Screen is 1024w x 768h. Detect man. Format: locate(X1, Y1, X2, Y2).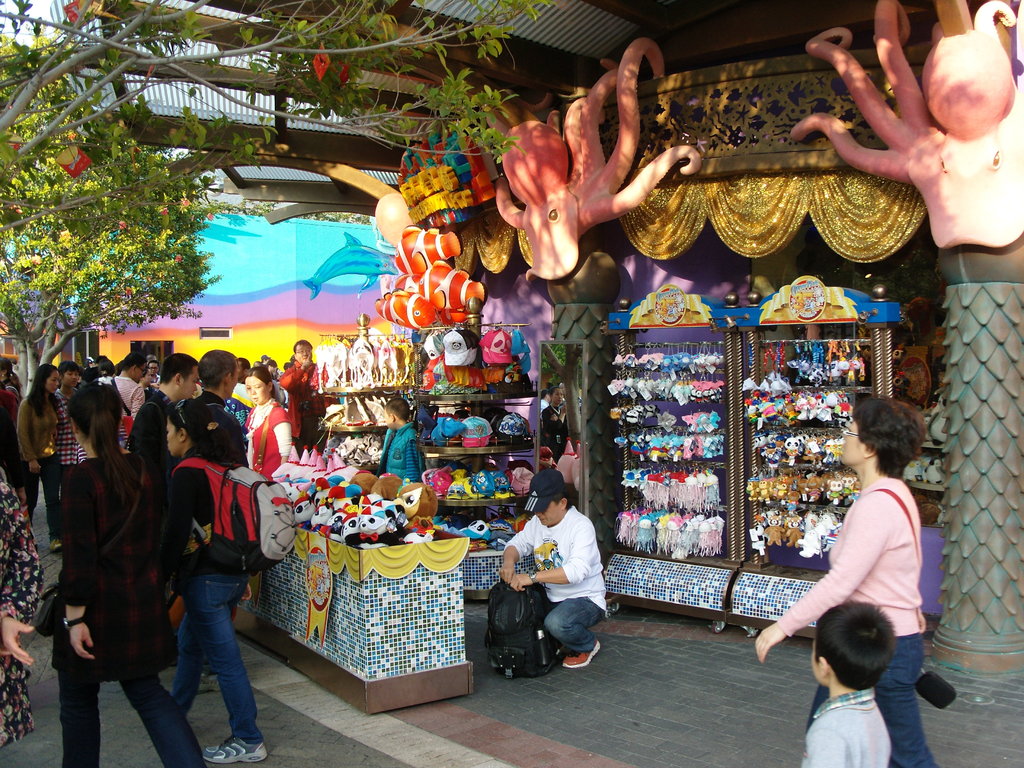
locate(272, 336, 335, 397).
